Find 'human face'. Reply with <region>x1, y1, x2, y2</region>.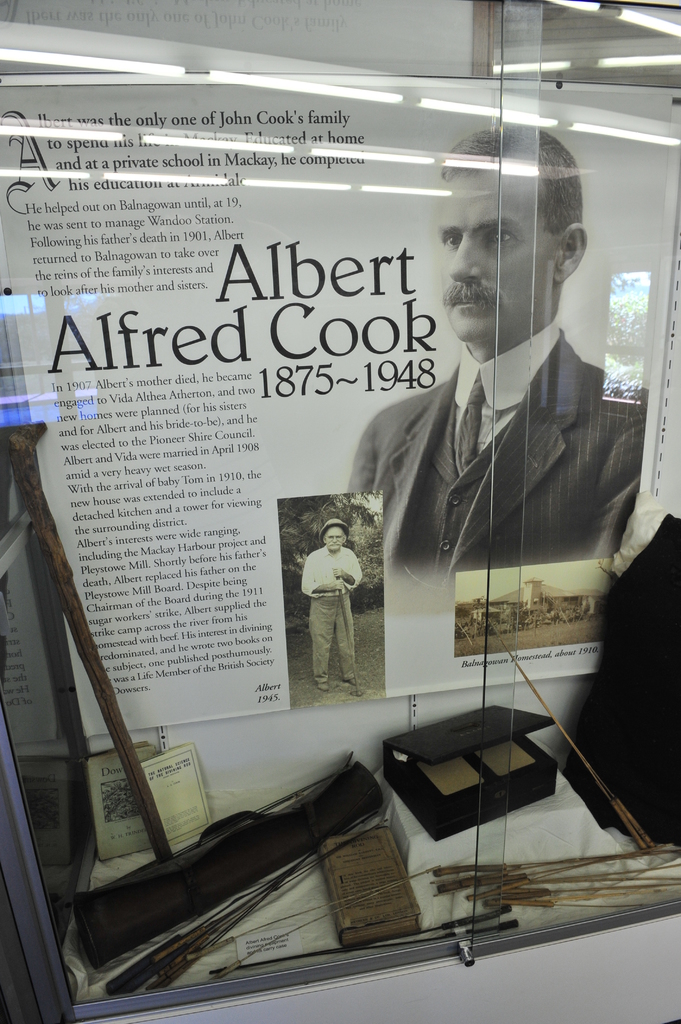
<region>324, 525, 348, 555</region>.
